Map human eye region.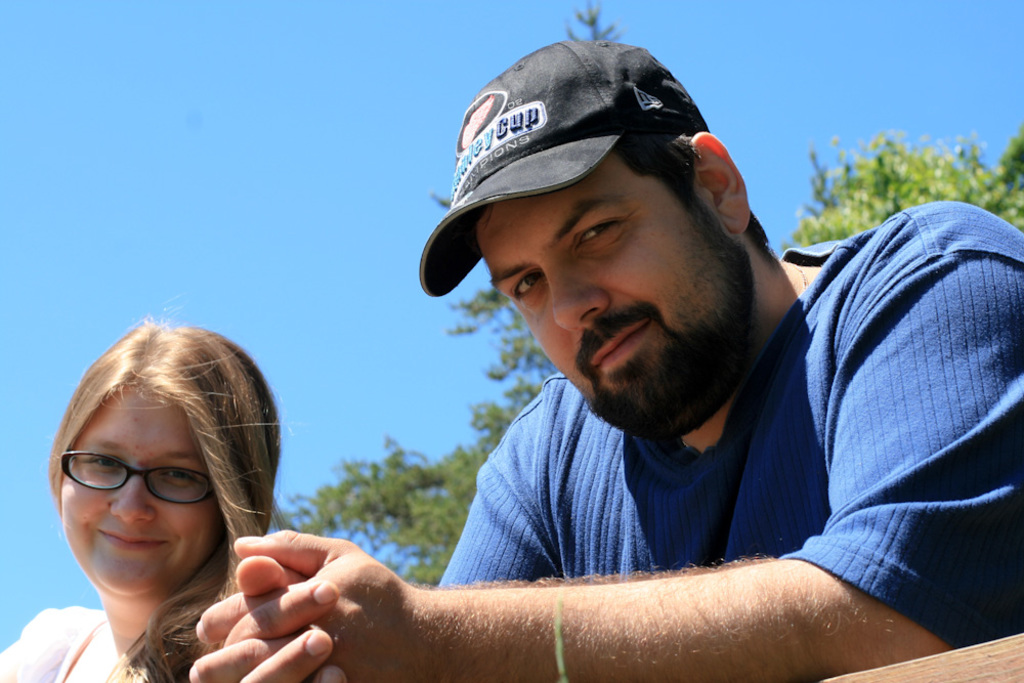
Mapped to bbox(567, 213, 633, 254).
